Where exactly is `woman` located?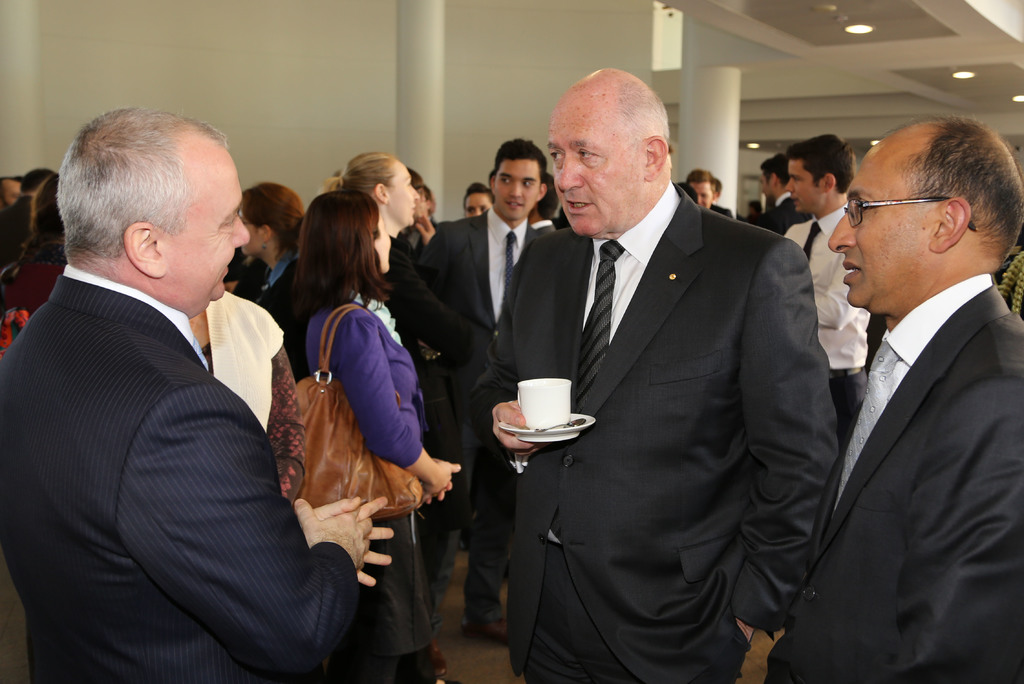
Its bounding box is <box>309,161,492,666</box>.
